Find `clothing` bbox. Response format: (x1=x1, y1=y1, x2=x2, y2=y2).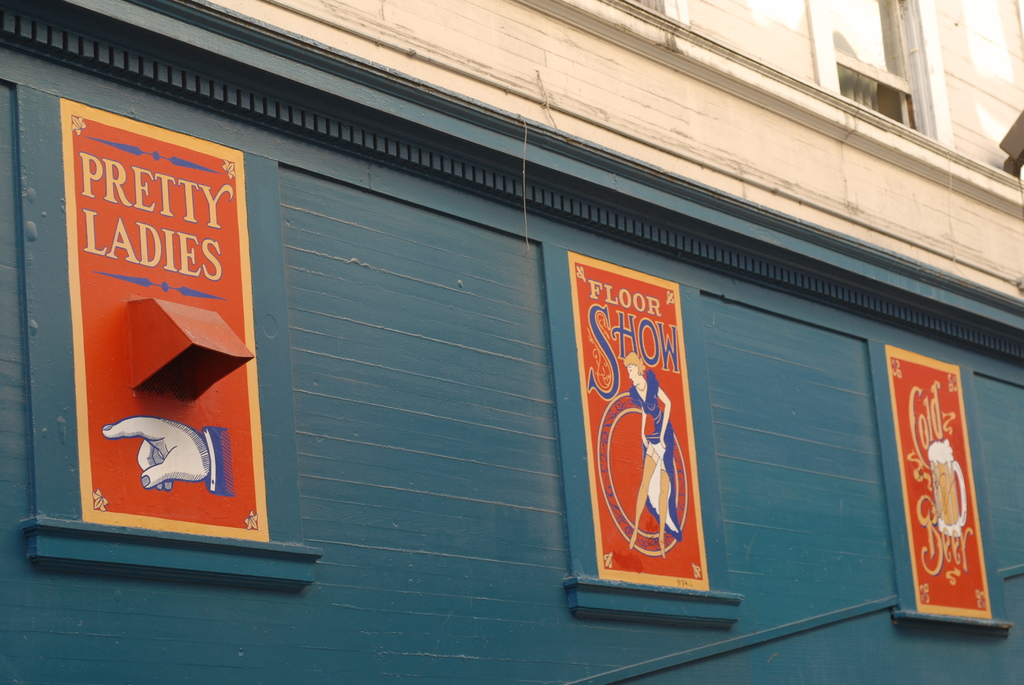
(x1=631, y1=368, x2=684, y2=539).
